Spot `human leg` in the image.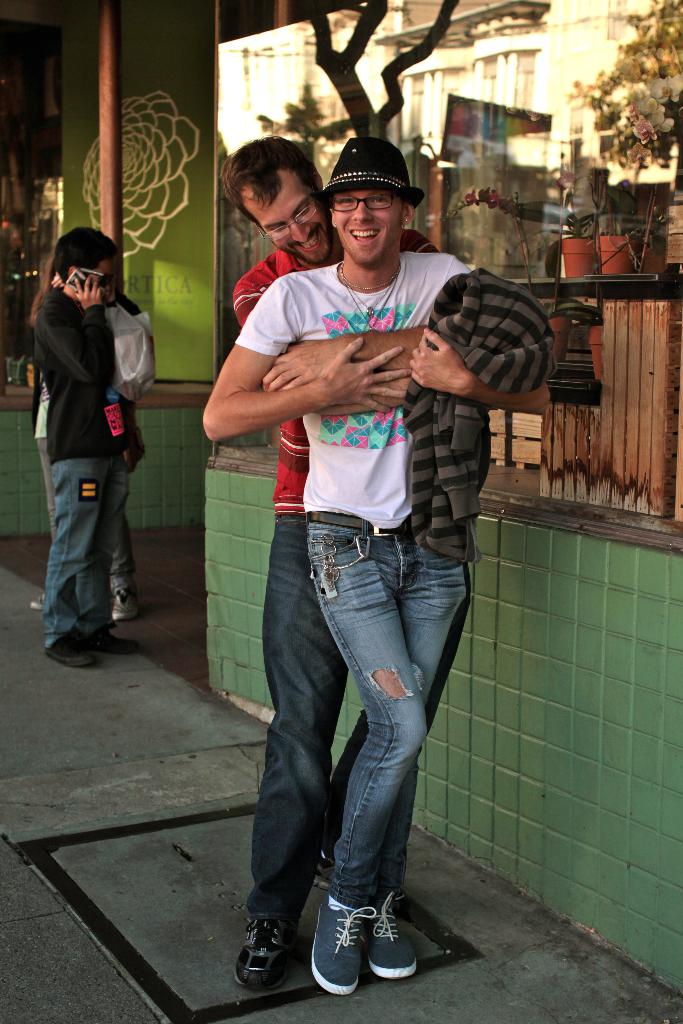
`human leg` found at {"left": 360, "top": 524, "right": 477, "bottom": 975}.
